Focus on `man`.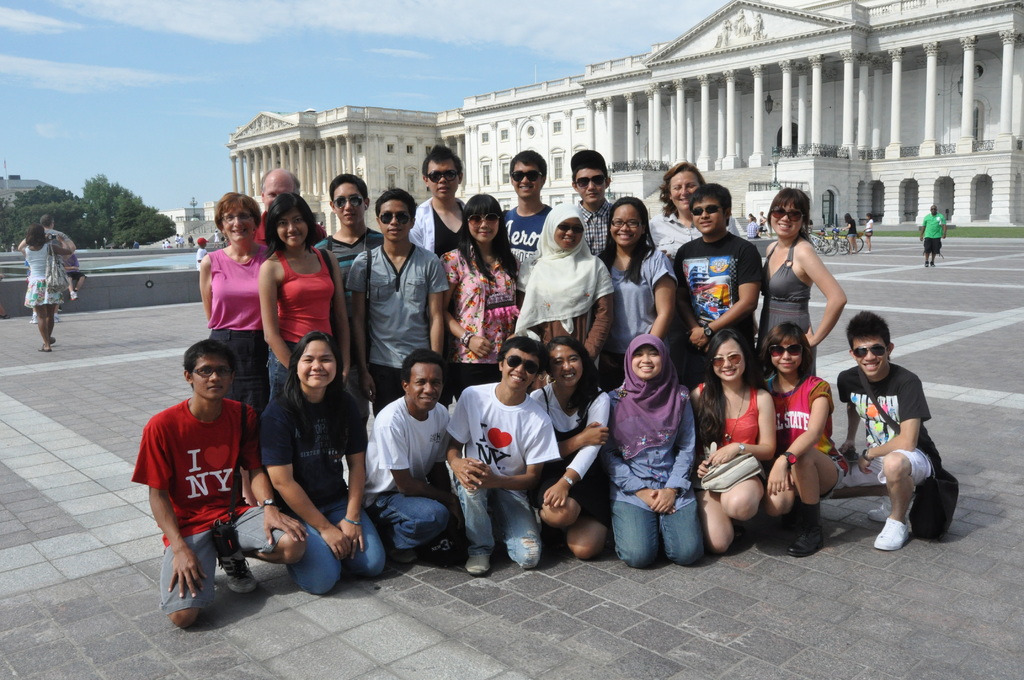
Focused at 180,232,185,248.
